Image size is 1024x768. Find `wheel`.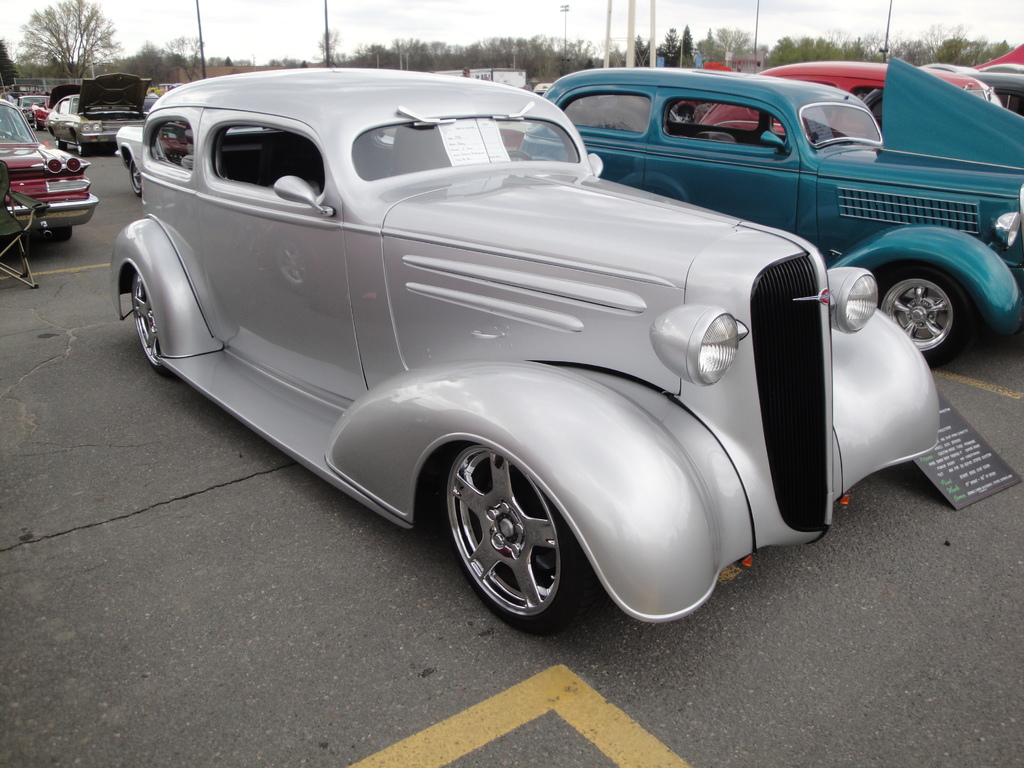
[128, 159, 145, 198].
